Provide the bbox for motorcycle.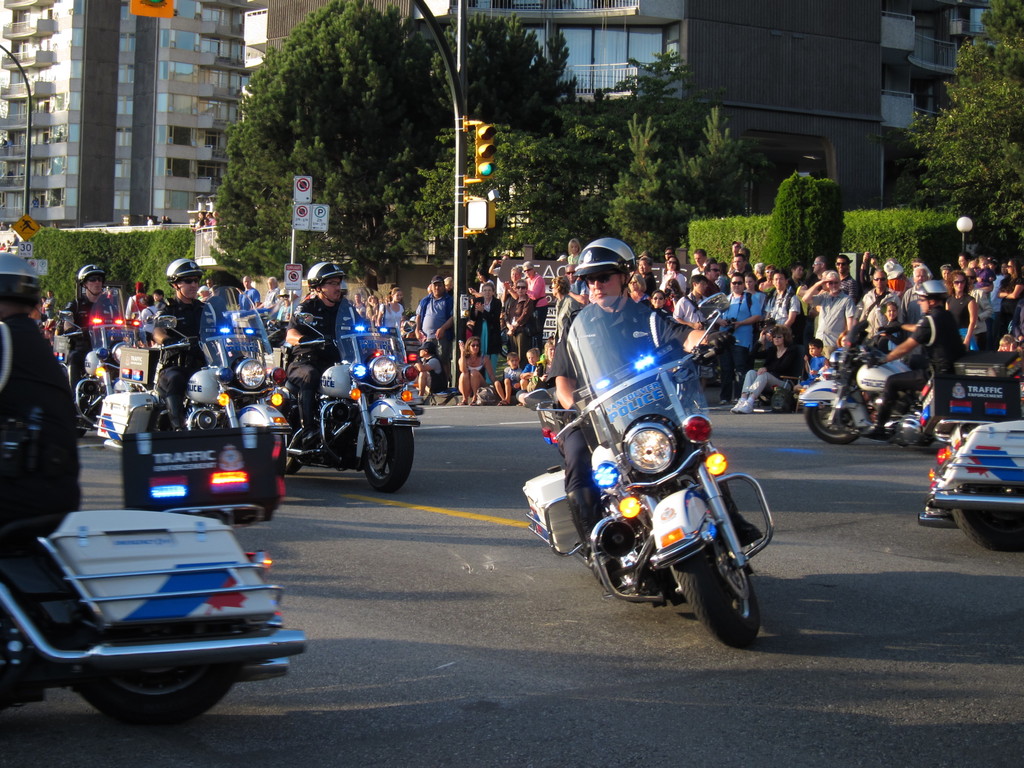
left=798, top=290, right=1023, bottom=447.
